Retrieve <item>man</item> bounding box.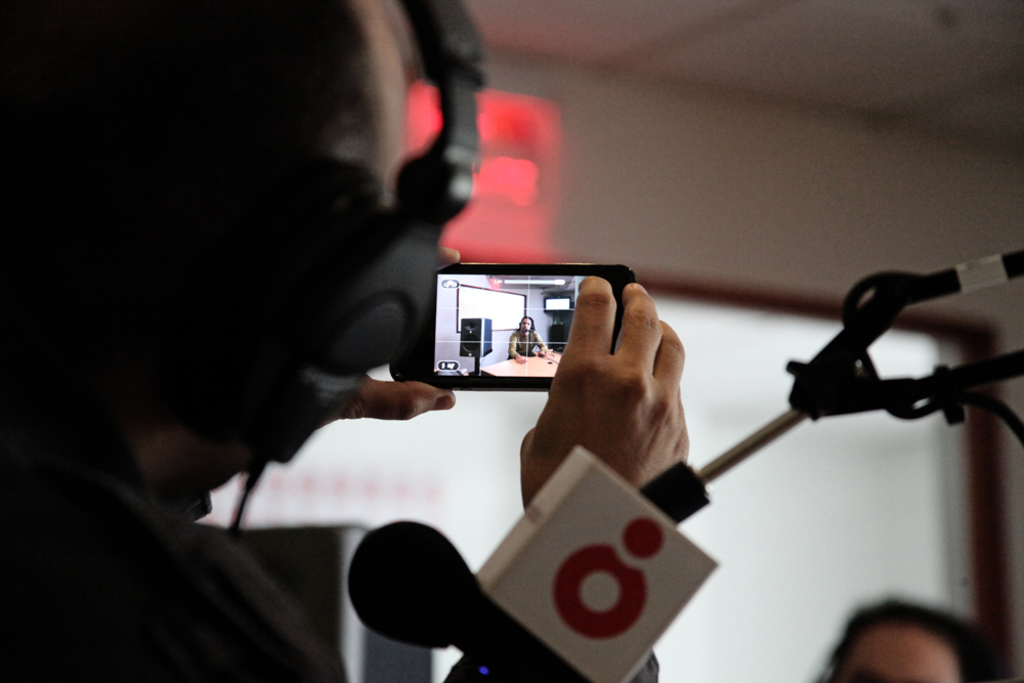
Bounding box: Rect(0, 0, 689, 682).
